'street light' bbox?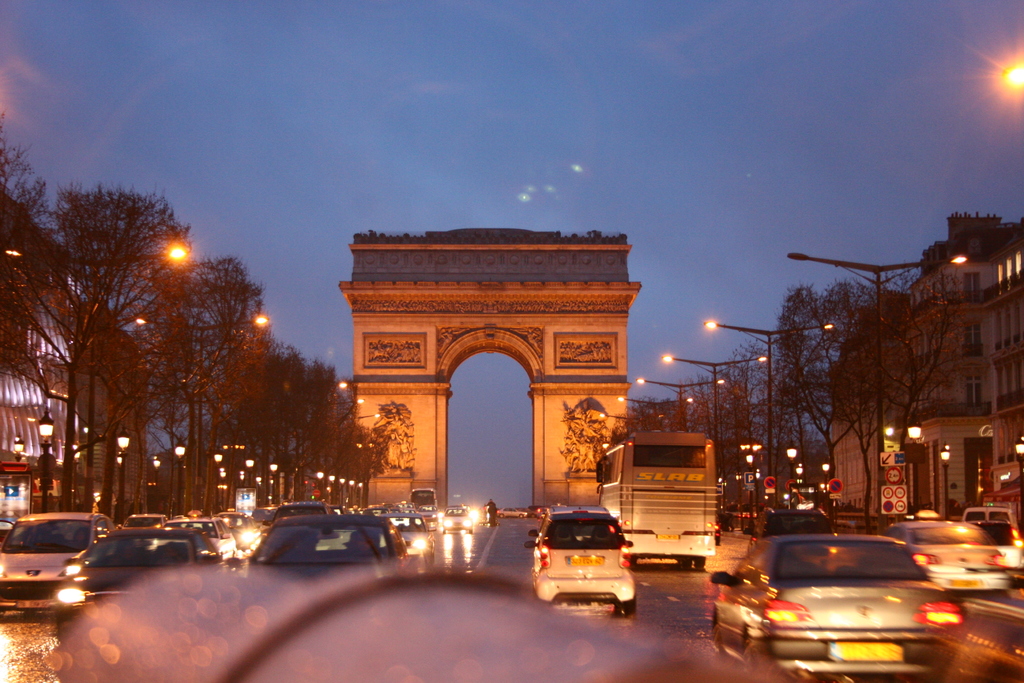
left=172, top=437, right=189, bottom=516
